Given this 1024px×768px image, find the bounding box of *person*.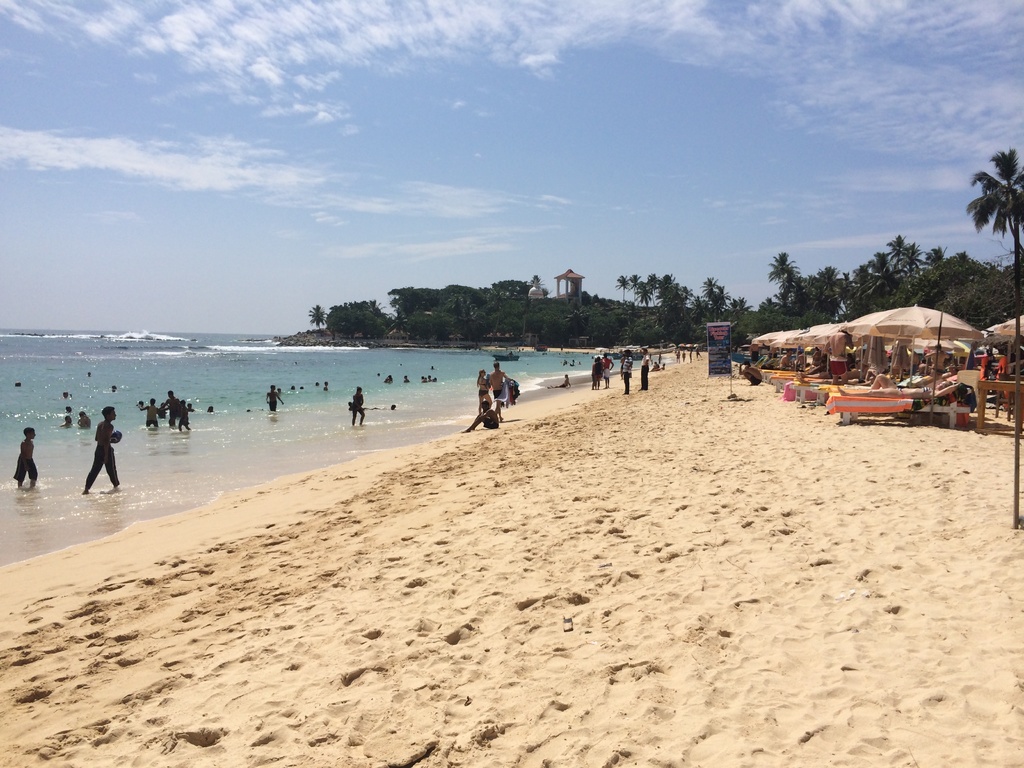
bbox=[177, 399, 192, 431].
